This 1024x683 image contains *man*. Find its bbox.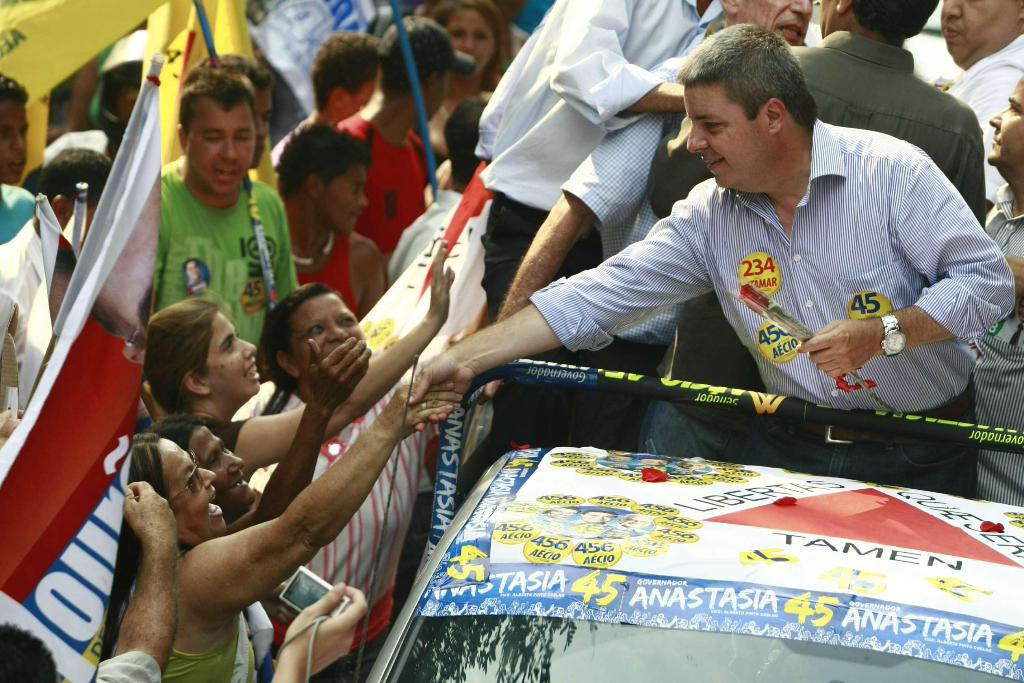
(left=493, top=0, right=818, bottom=378).
